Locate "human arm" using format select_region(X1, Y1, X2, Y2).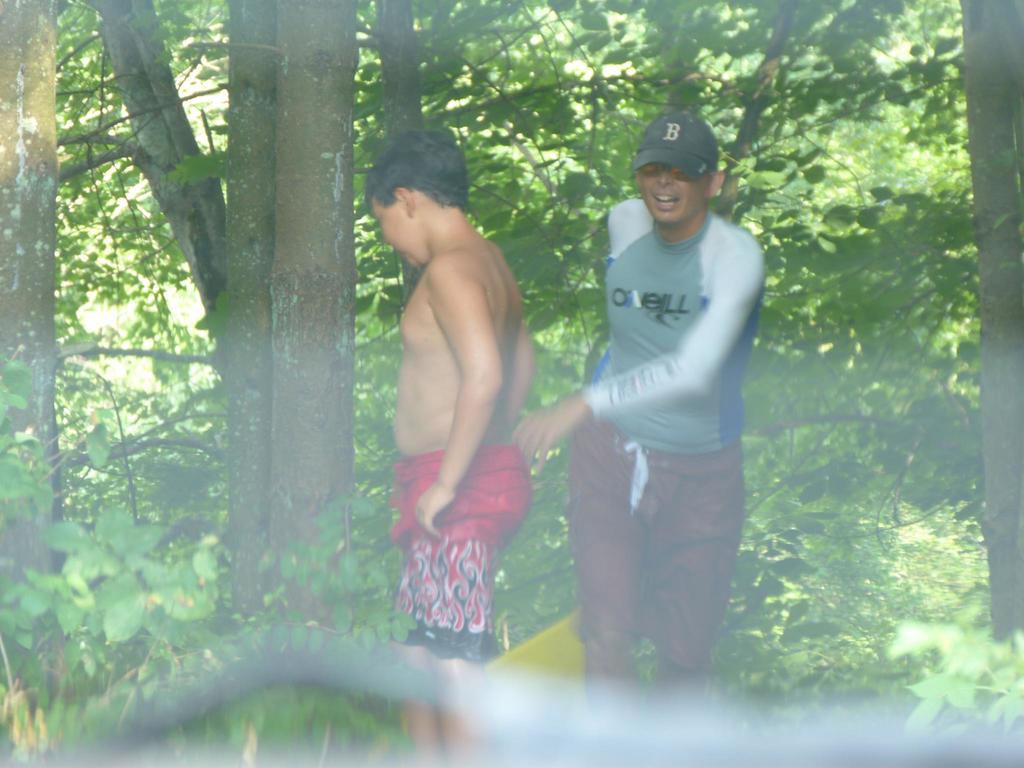
select_region(504, 305, 540, 412).
